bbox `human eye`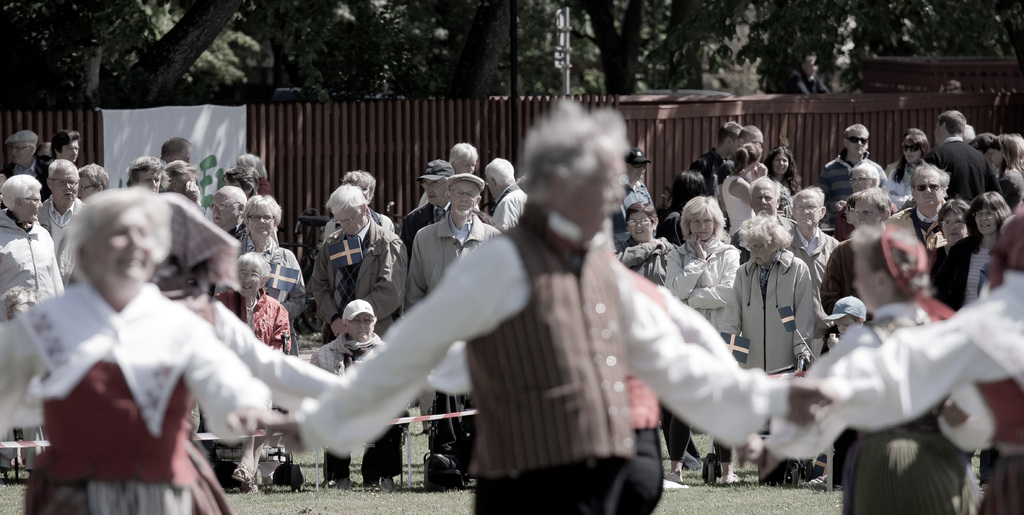
rect(975, 211, 982, 218)
